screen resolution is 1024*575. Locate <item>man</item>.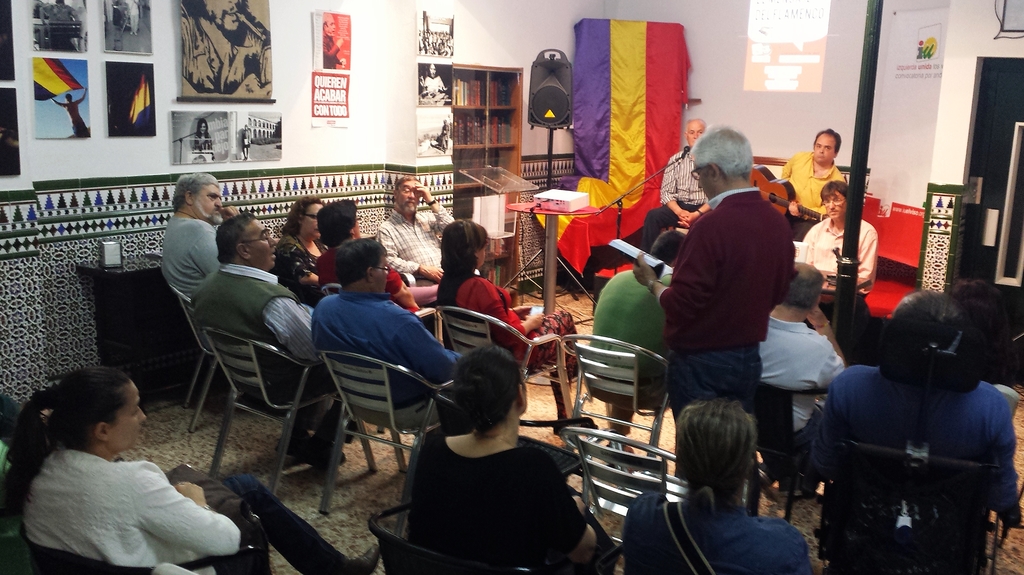
x1=774 y1=129 x2=845 y2=216.
